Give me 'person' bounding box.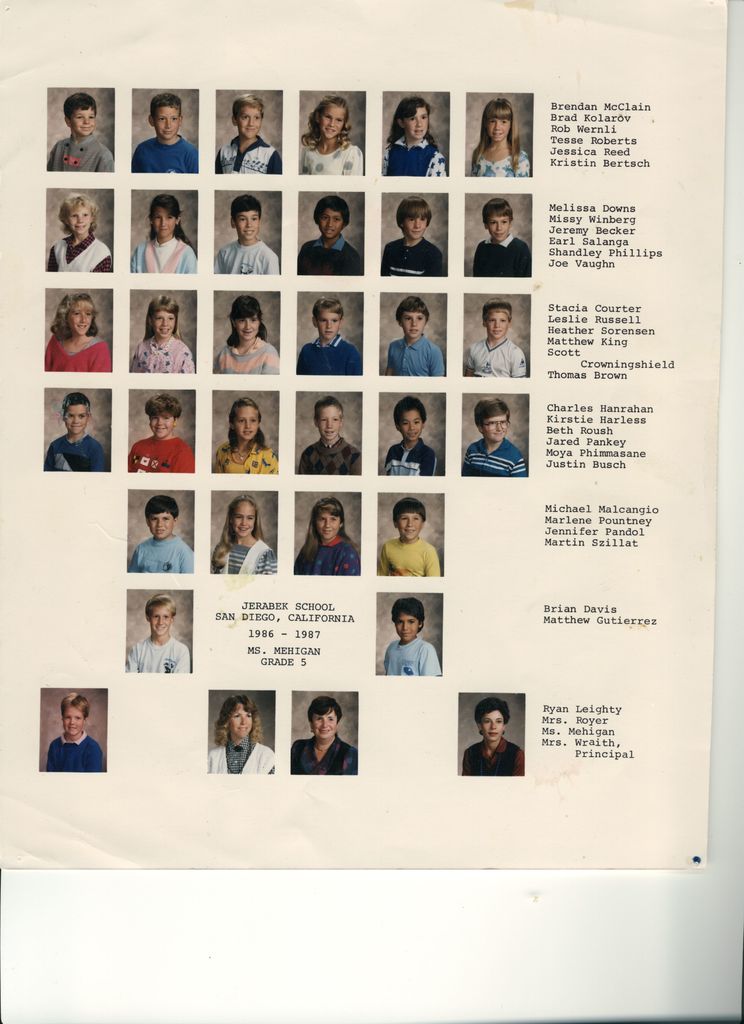
l=473, t=99, r=526, b=182.
